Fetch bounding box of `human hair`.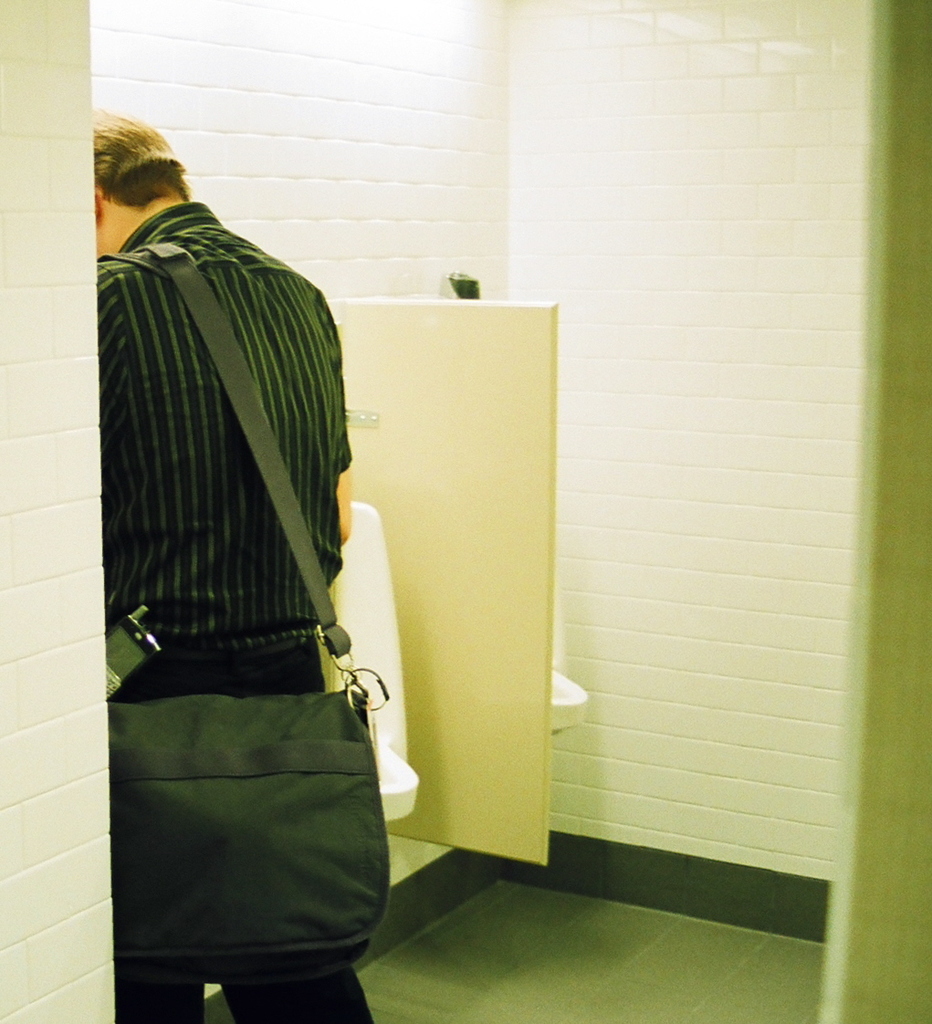
Bbox: <bbox>91, 105, 194, 209</bbox>.
